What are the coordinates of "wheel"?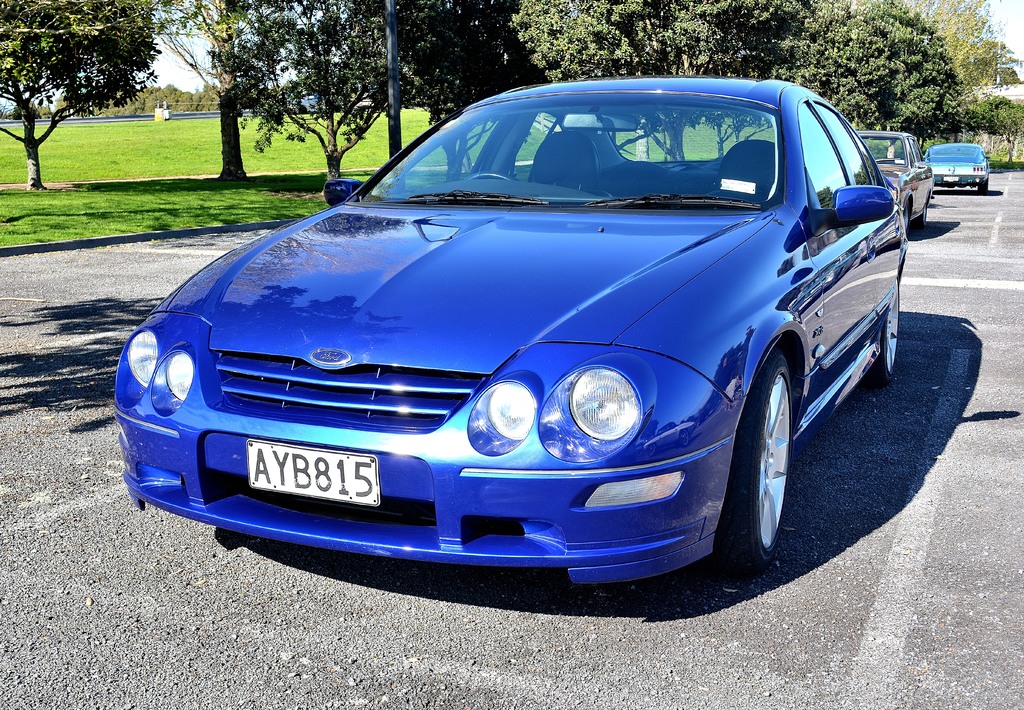
{"left": 918, "top": 194, "right": 931, "bottom": 230}.
